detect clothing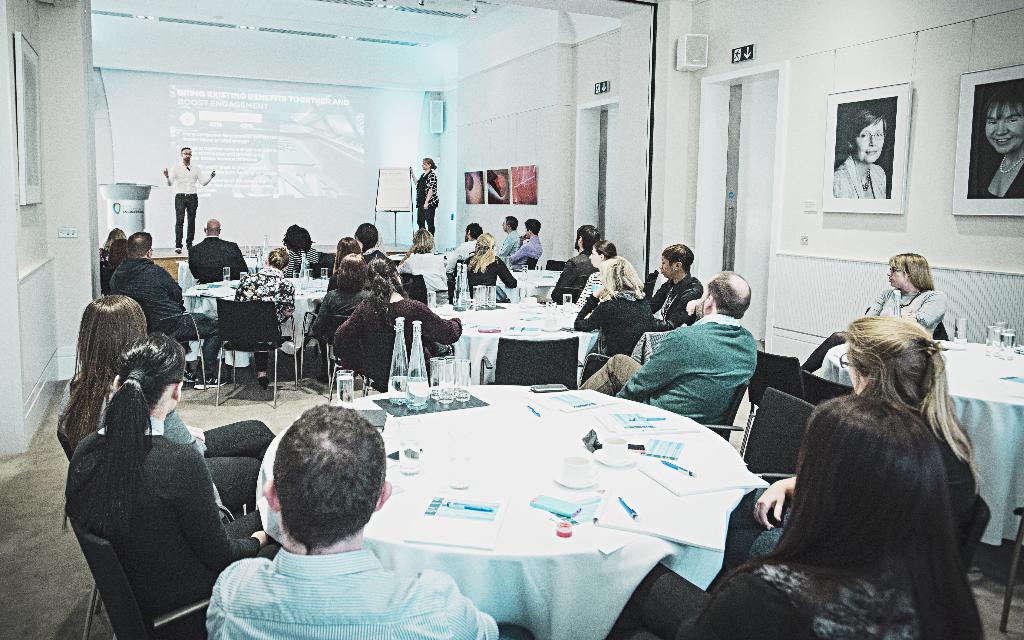
<region>67, 410, 273, 614</region>
